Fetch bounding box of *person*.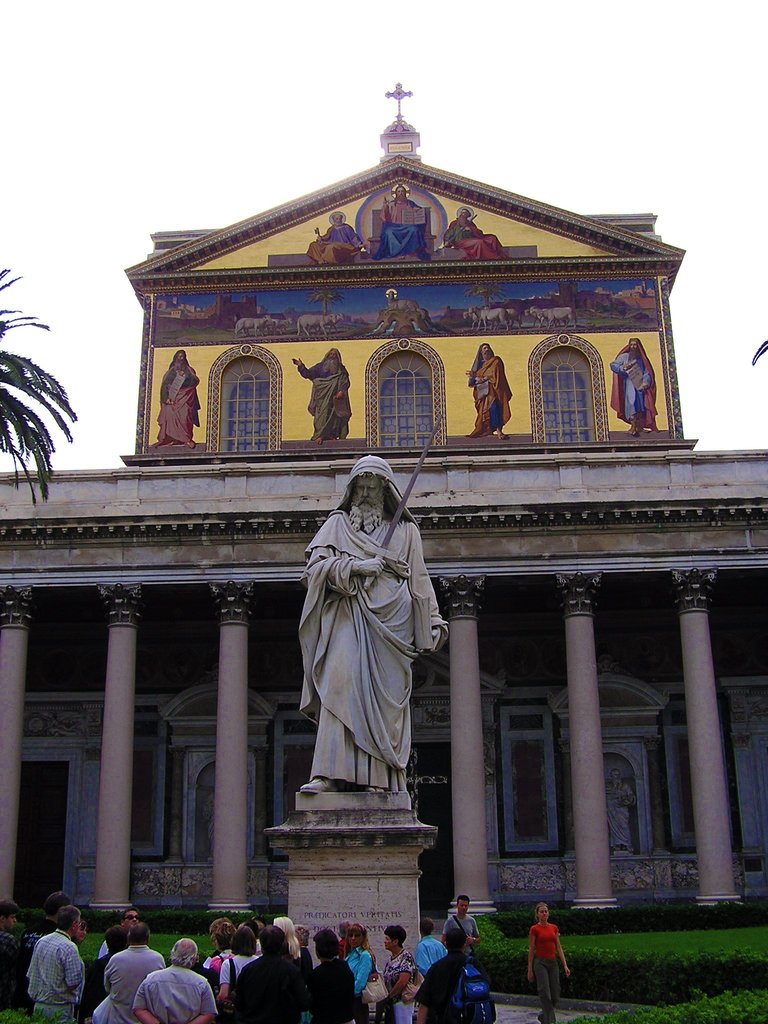
Bbox: (103,919,168,1023).
